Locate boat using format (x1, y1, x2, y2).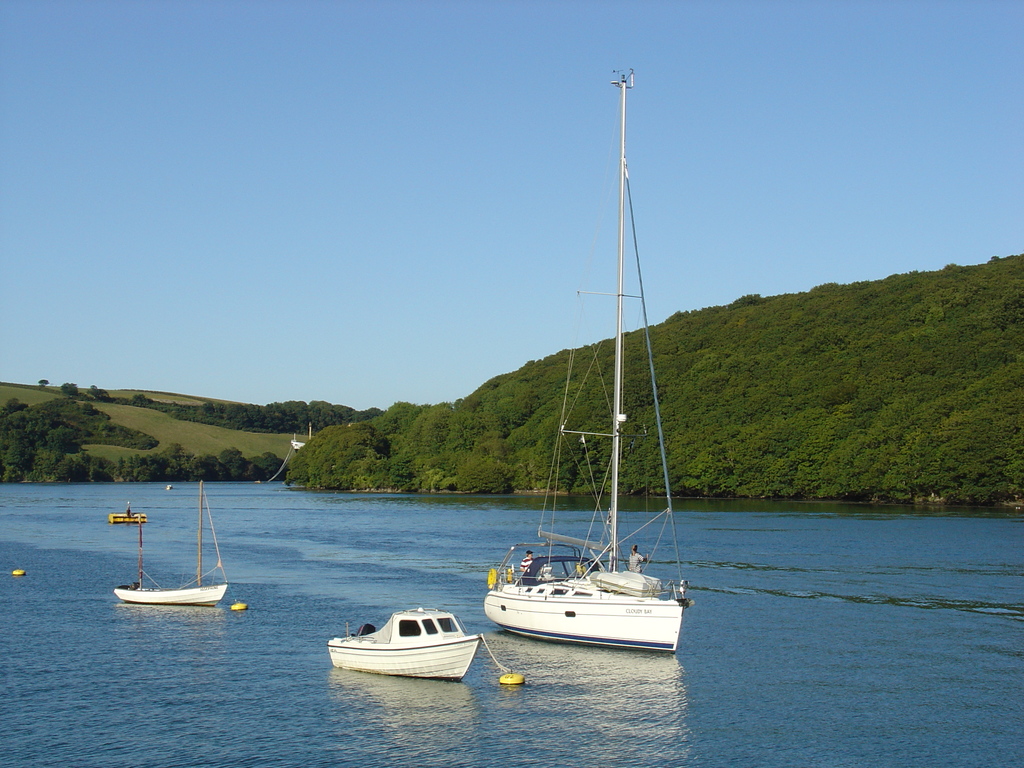
(326, 603, 486, 682).
